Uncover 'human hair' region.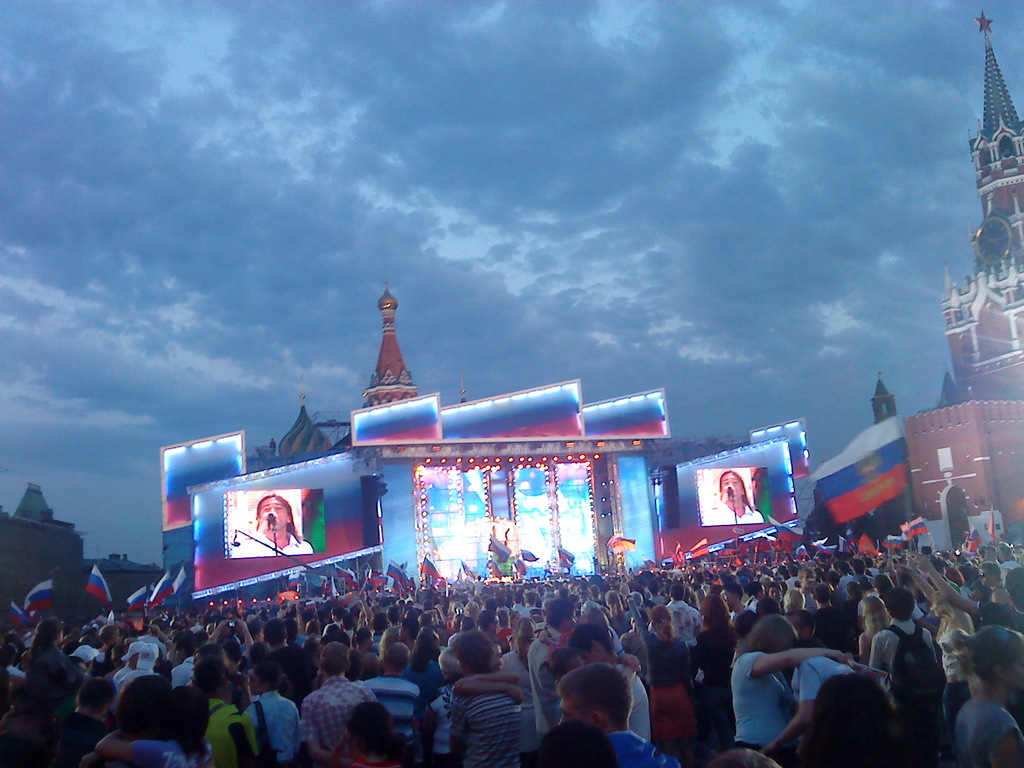
Uncovered: BBox(530, 718, 618, 767).
